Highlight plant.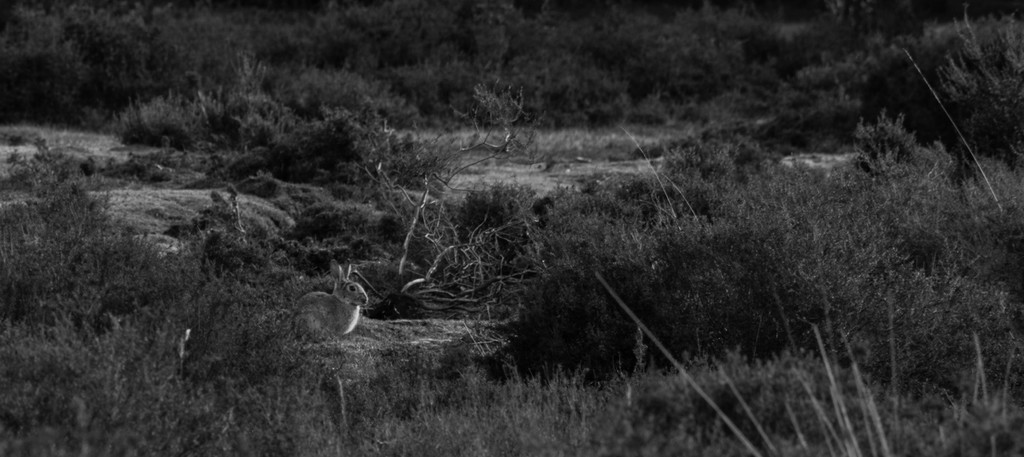
Highlighted region: [109, 54, 307, 152].
